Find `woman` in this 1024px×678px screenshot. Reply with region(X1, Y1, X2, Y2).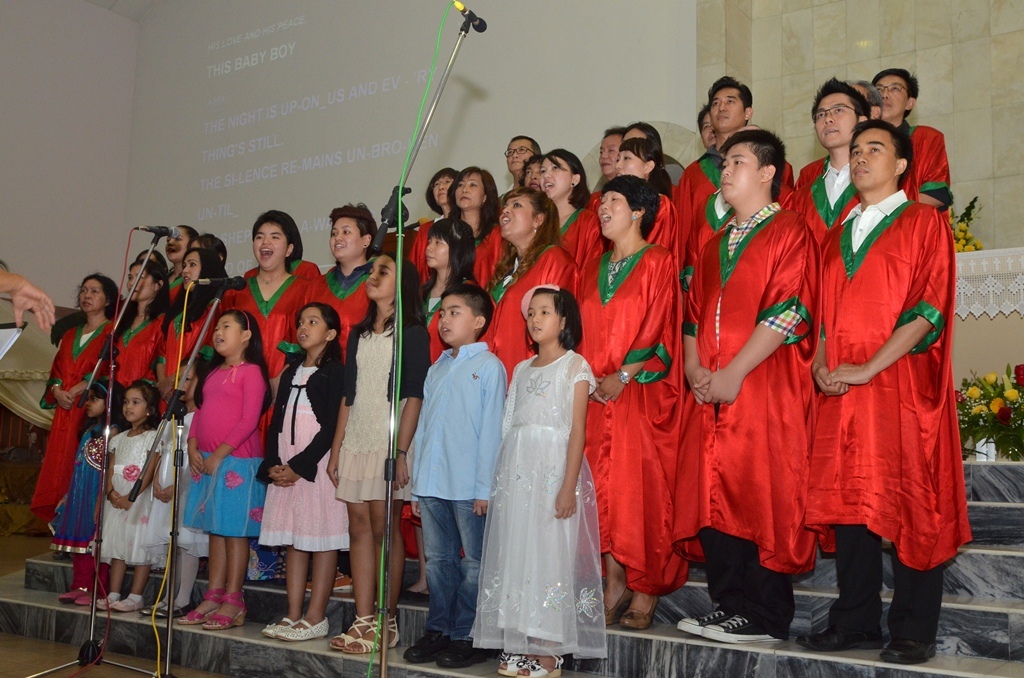
region(596, 133, 681, 267).
